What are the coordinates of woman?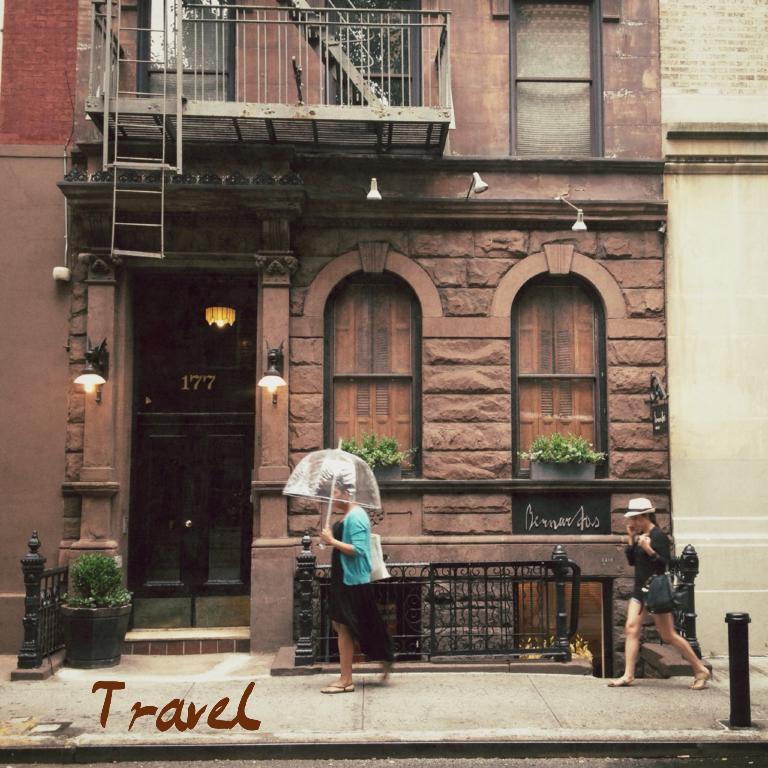
Rect(323, 476, 397, 693).
